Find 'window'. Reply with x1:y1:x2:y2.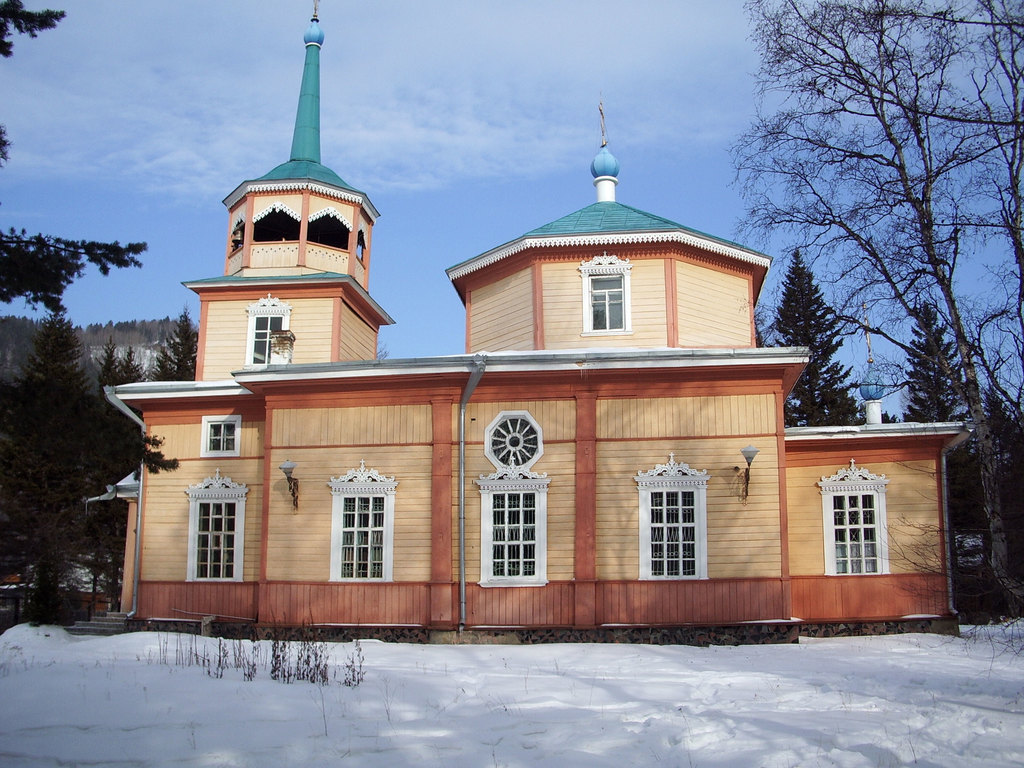
194:409:250:461.
